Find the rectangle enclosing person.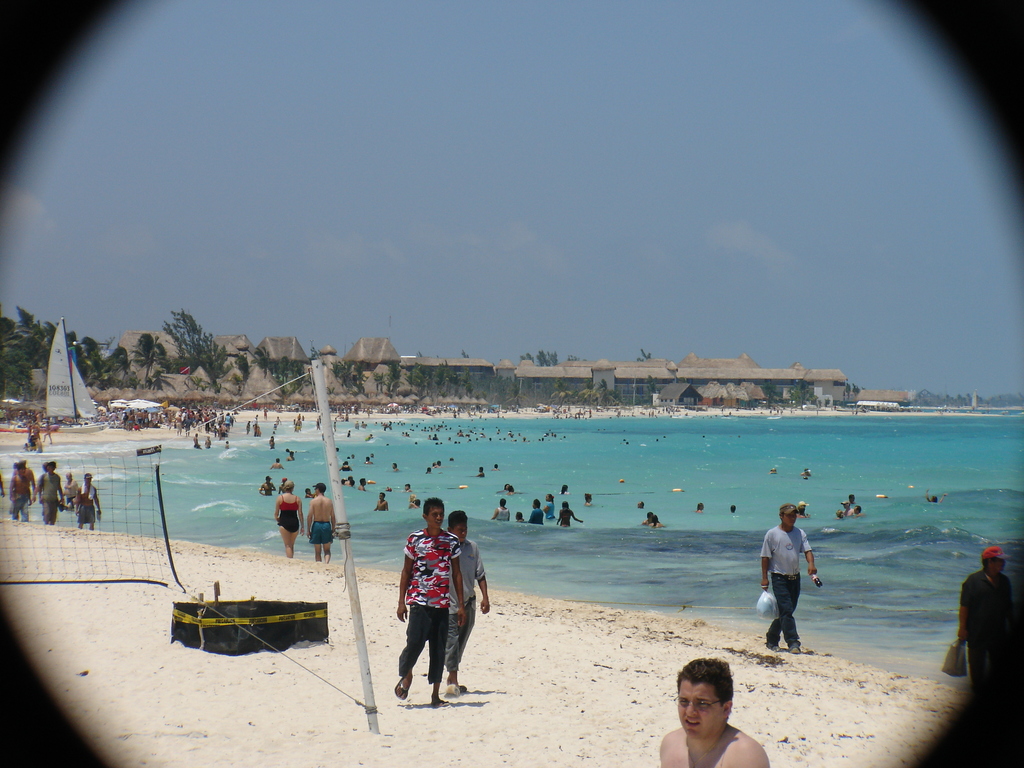
x1=405, y1=483, x2=410, y2=498.
